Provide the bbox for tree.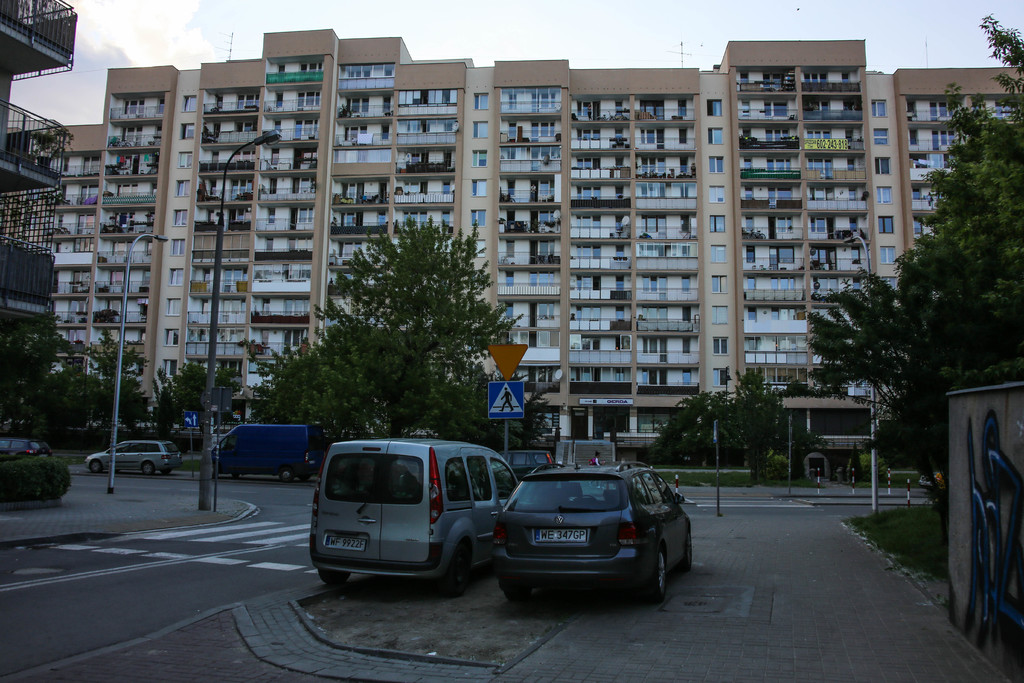
(15,359,89,447).
